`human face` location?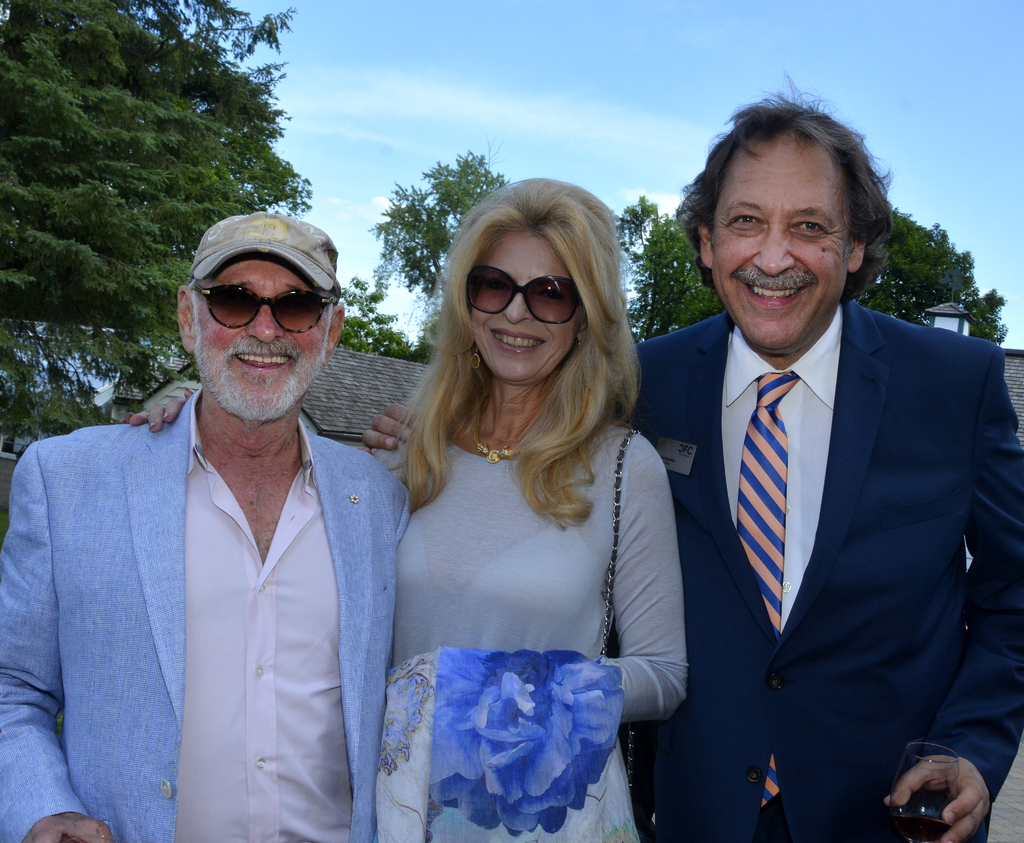
714:136:845:346
